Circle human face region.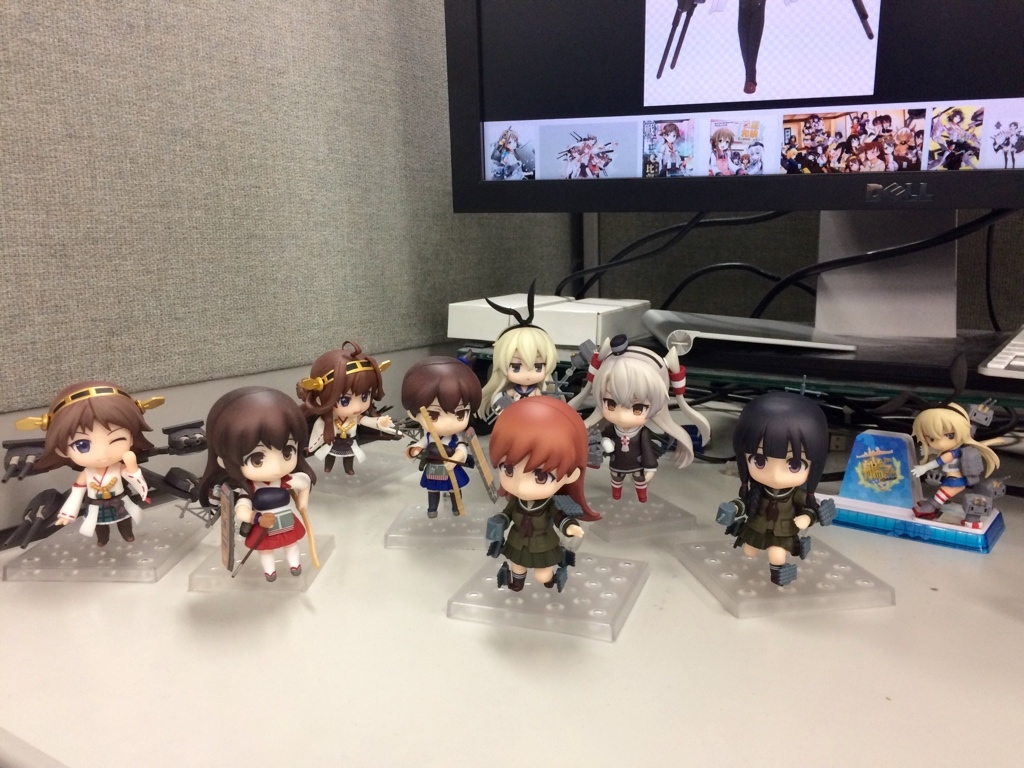
Region: <bbox>923, 430, 958, 451</bbox>.
